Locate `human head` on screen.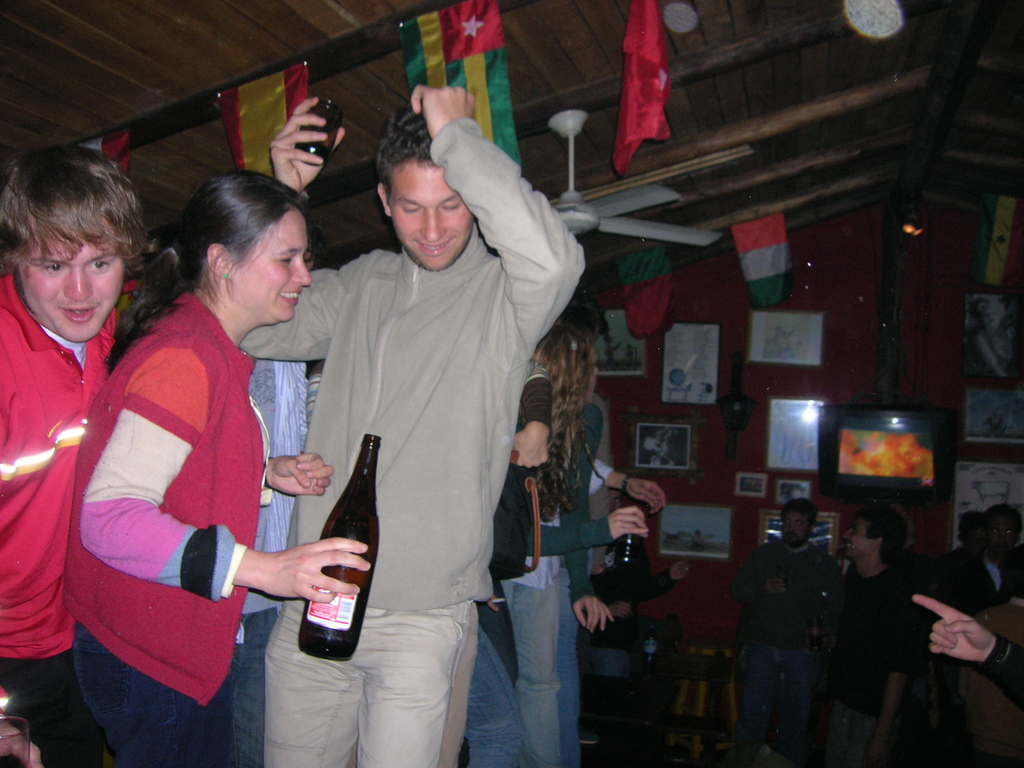
On screen at <box>781,498,815,540</box>.
